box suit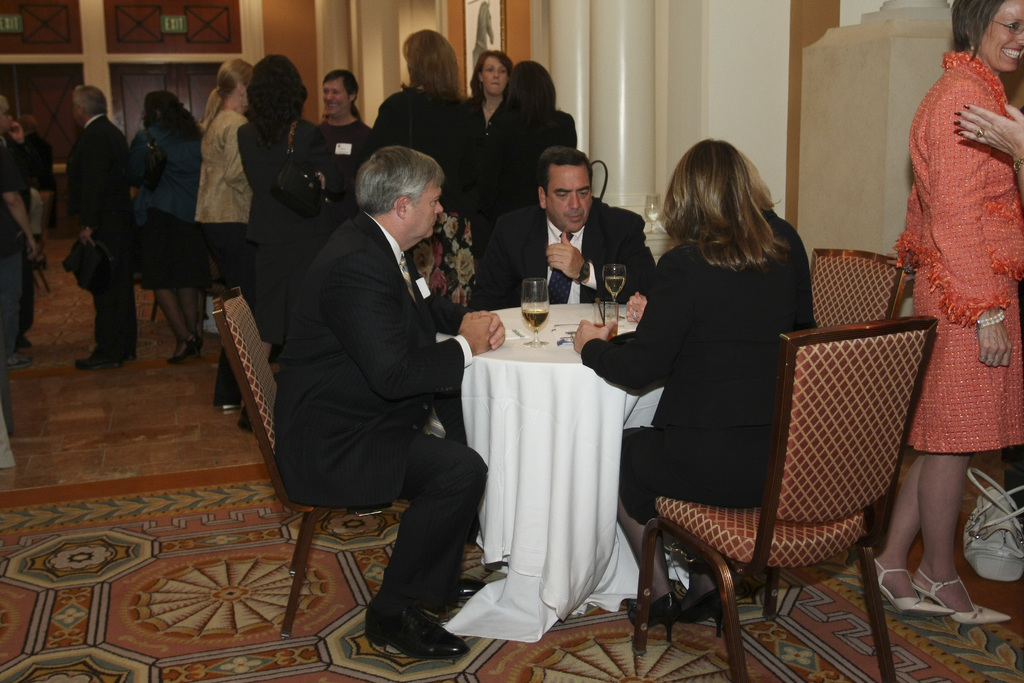
580,212,818,521
